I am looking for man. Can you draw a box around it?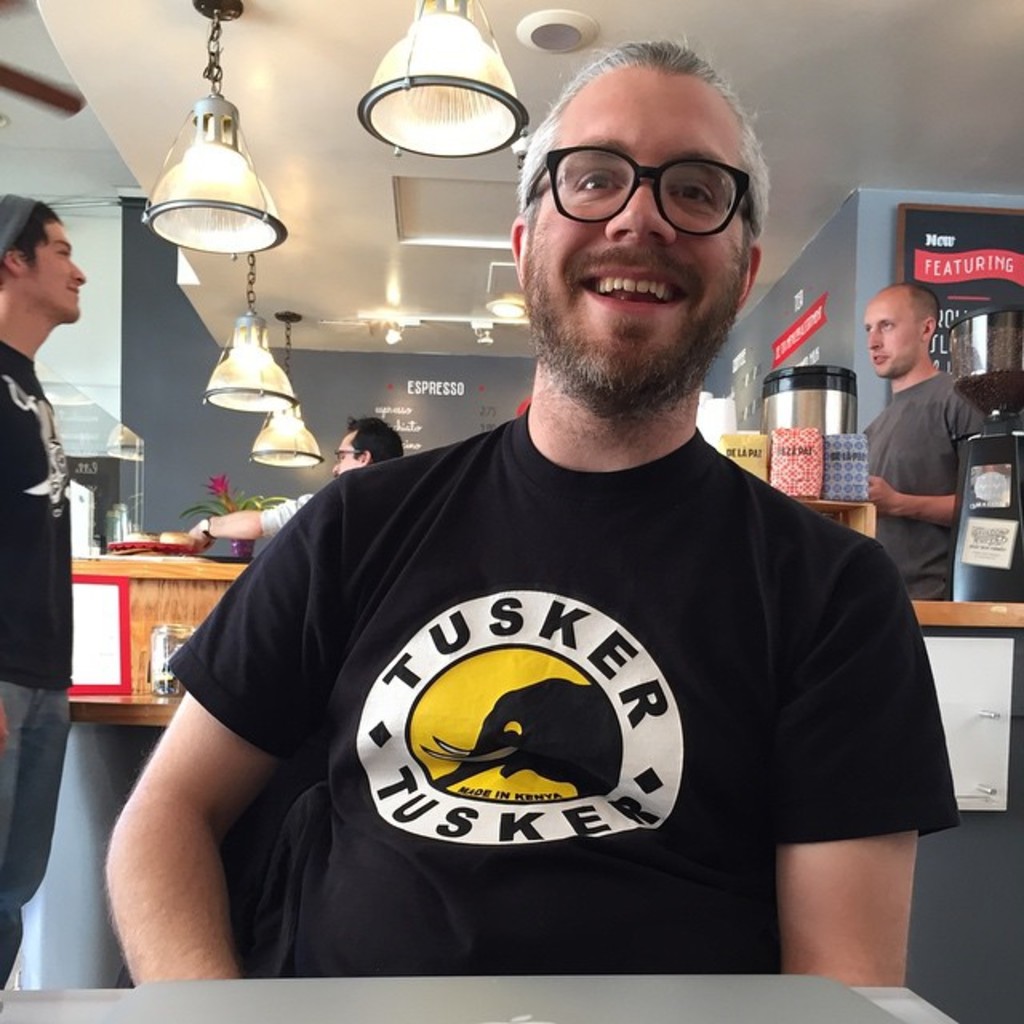
Sure, the bounding box is crop(0, 194, 91, 990).
